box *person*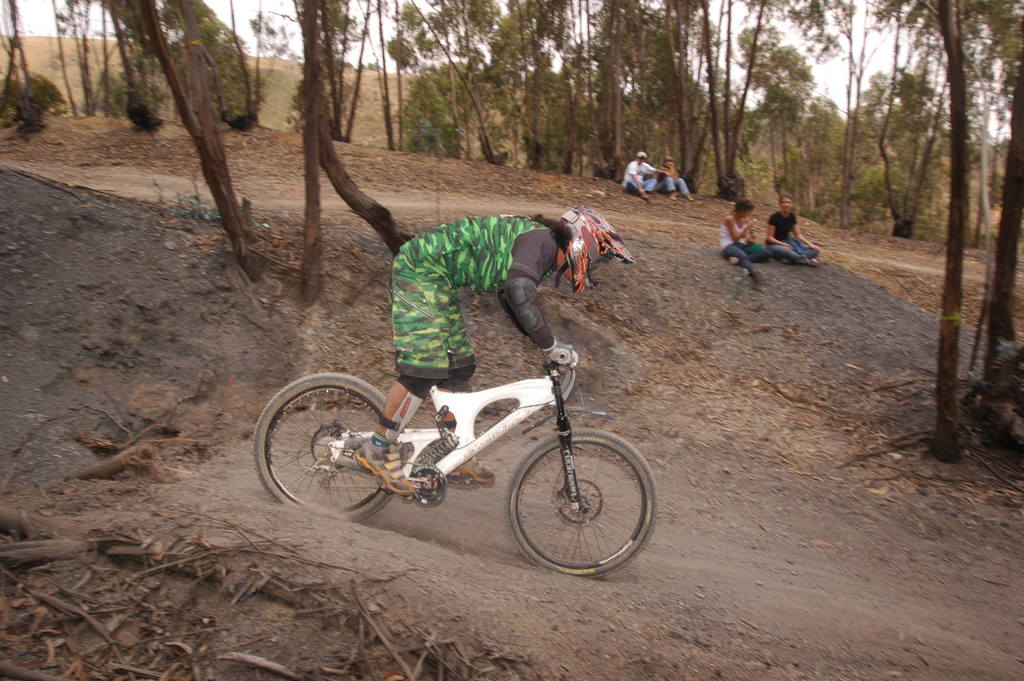
box=[619, 148, 674, 199]
